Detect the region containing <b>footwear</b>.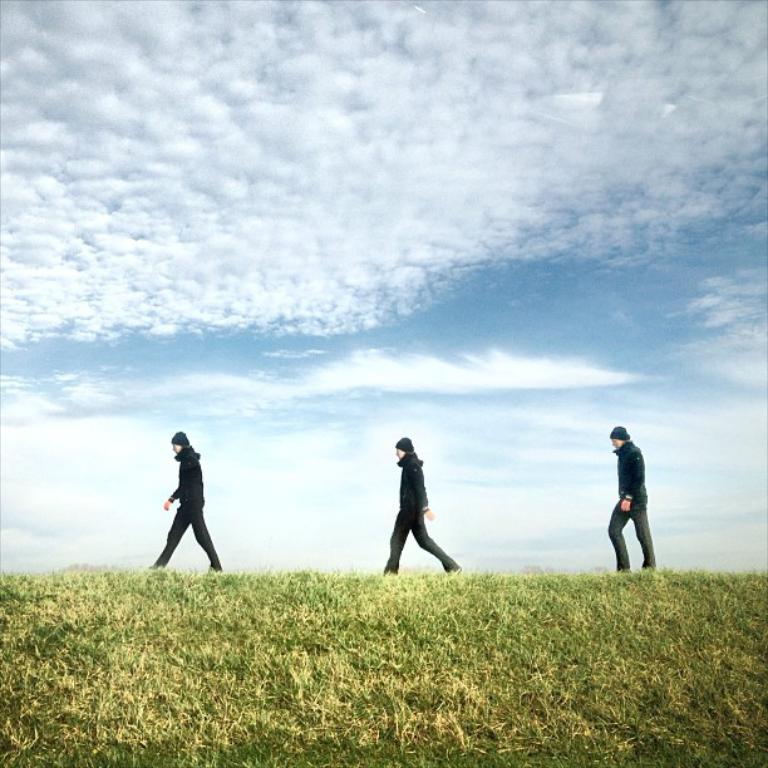
region(137, 558, 166, 573).
